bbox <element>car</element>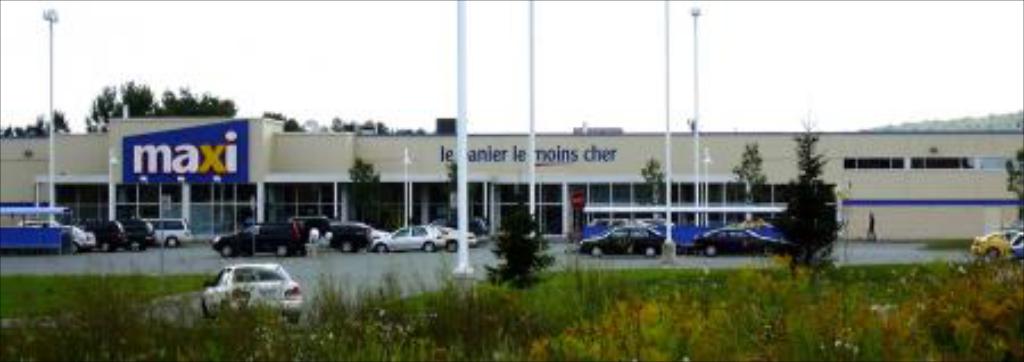
(x1=175, y1=250, x2=316, y2=314)
